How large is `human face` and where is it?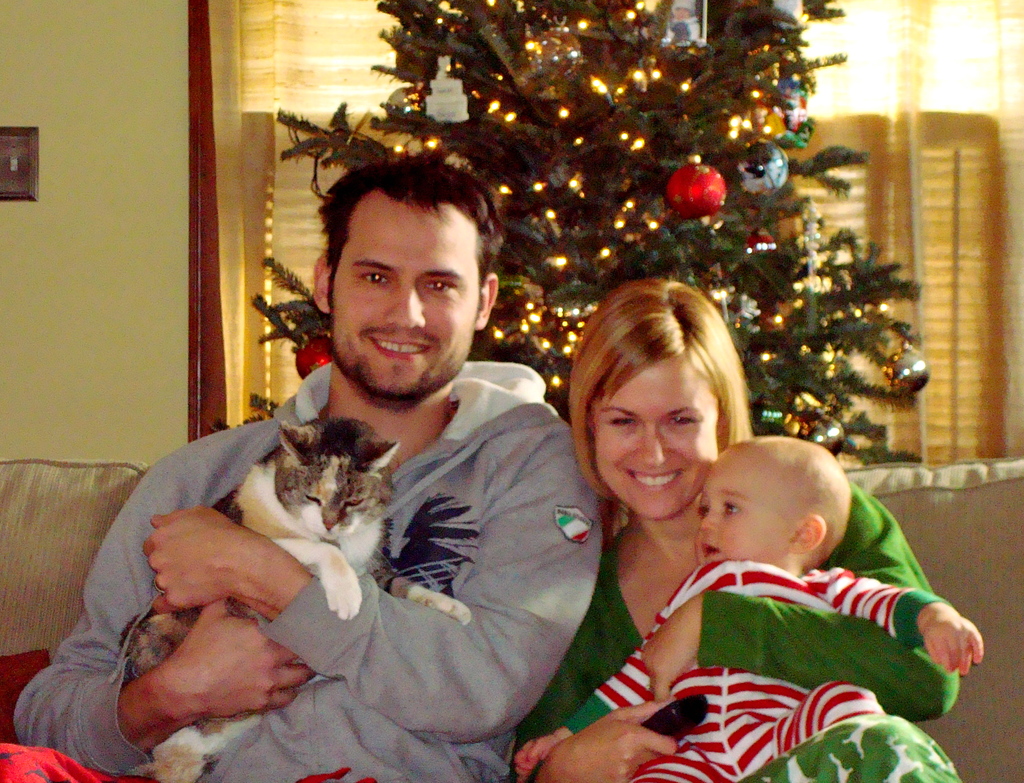
Bounding box: [x1=331, y1=186, x2=482, y2=395].
